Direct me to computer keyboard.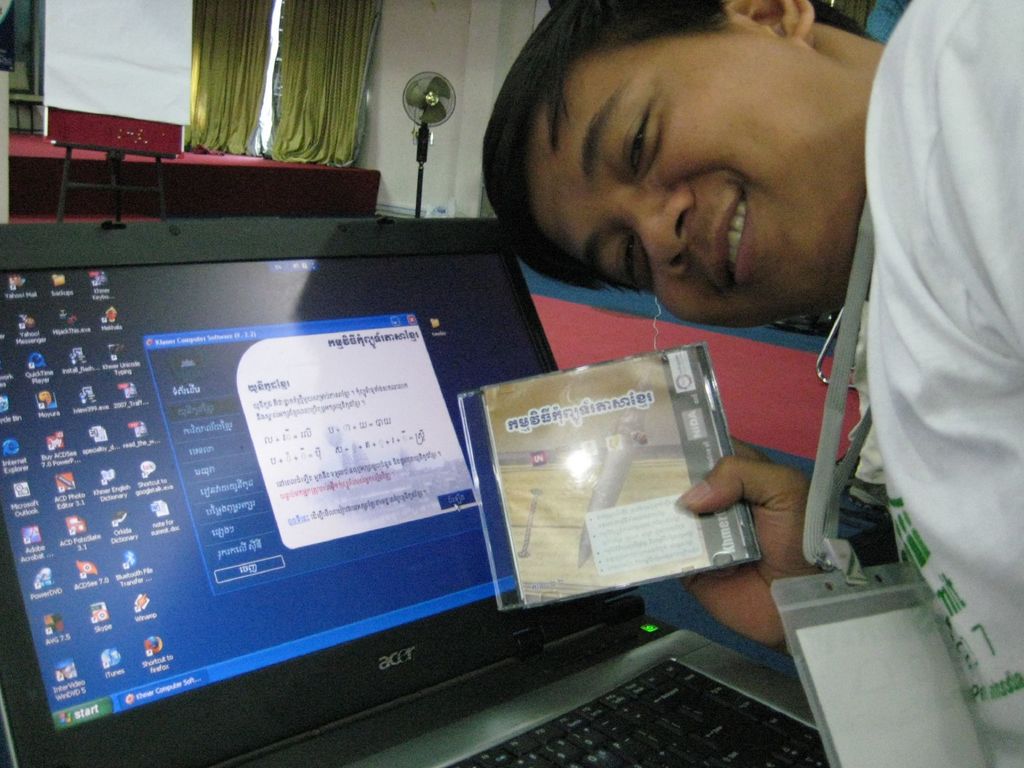
Direction: box=[443, 657, 831, 767].
